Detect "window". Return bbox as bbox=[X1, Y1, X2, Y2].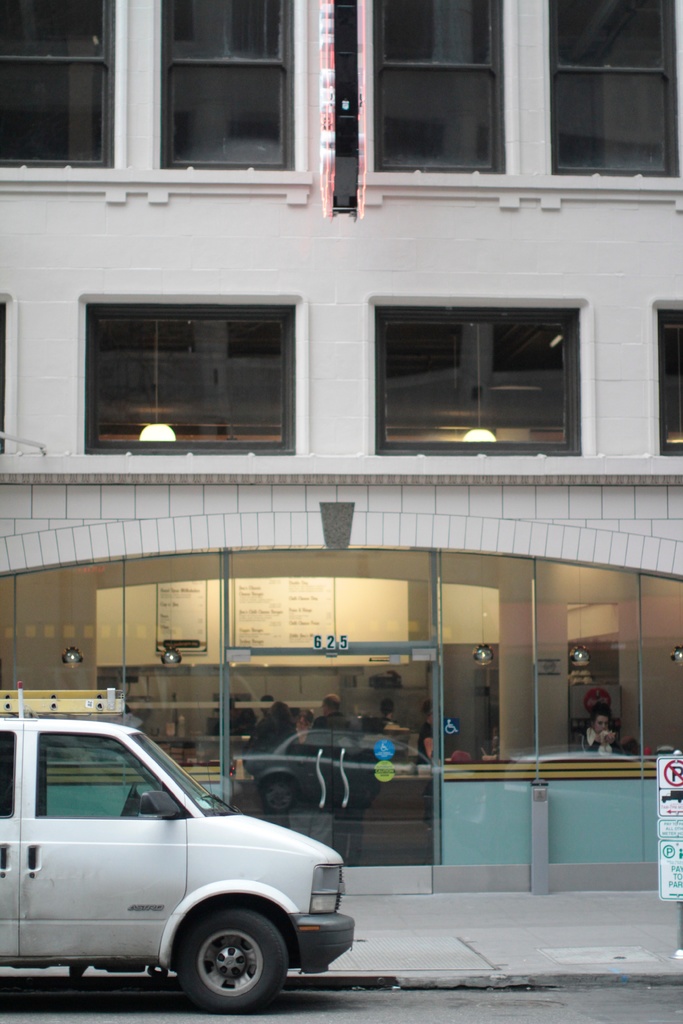
bbox=[546, 0, 682, 176].
